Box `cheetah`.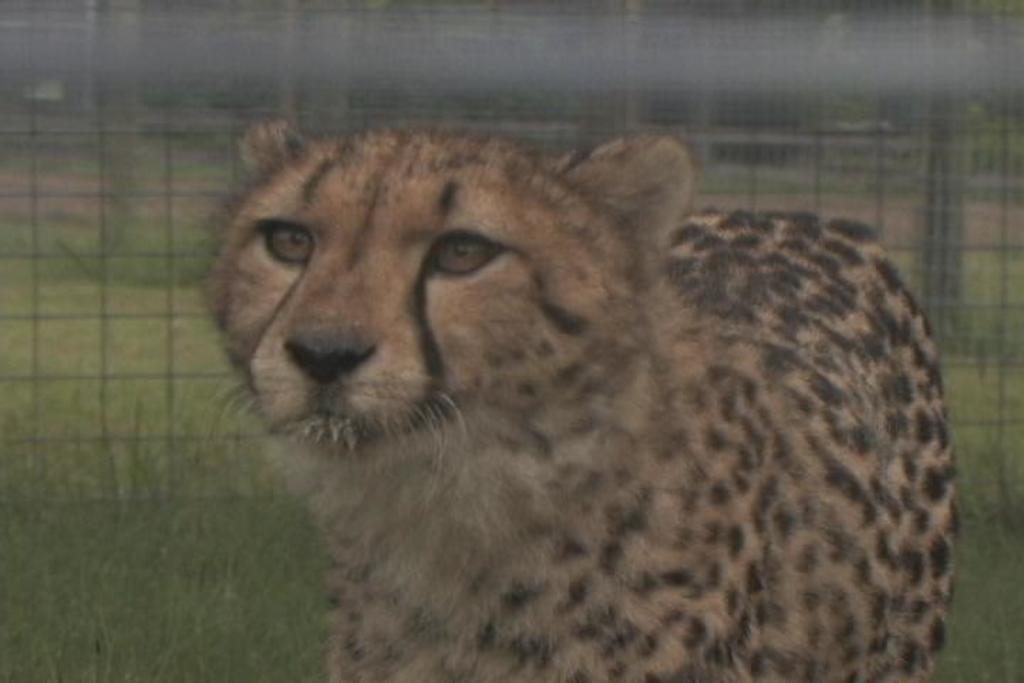
locate(193, 114, 963, 682).
